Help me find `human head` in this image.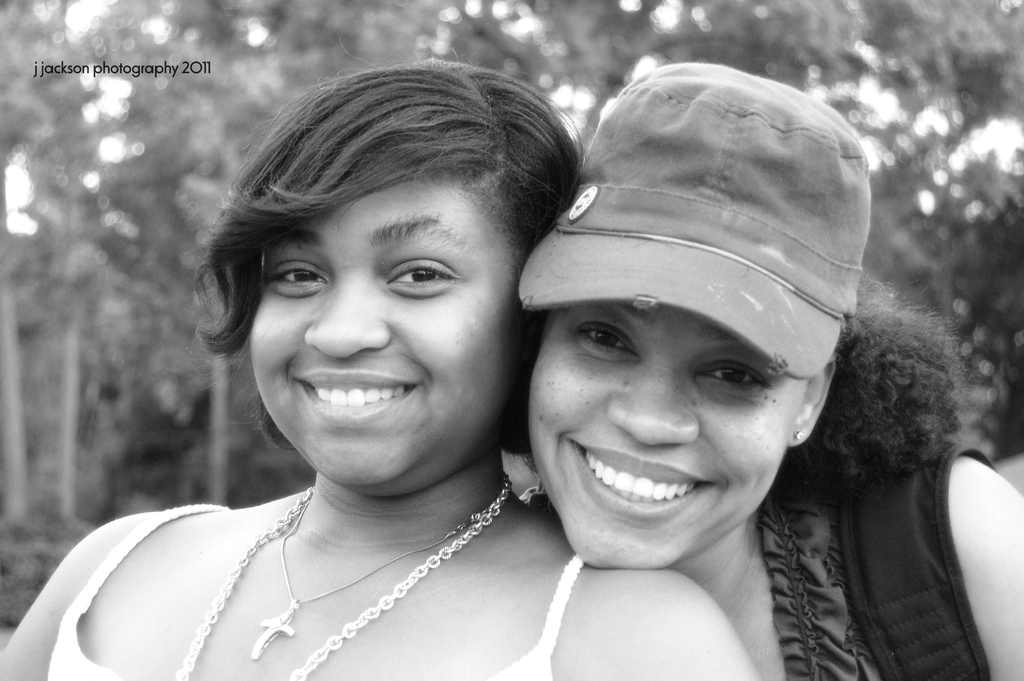
Found it: left=189, top=37, right=587, bottom=504.
